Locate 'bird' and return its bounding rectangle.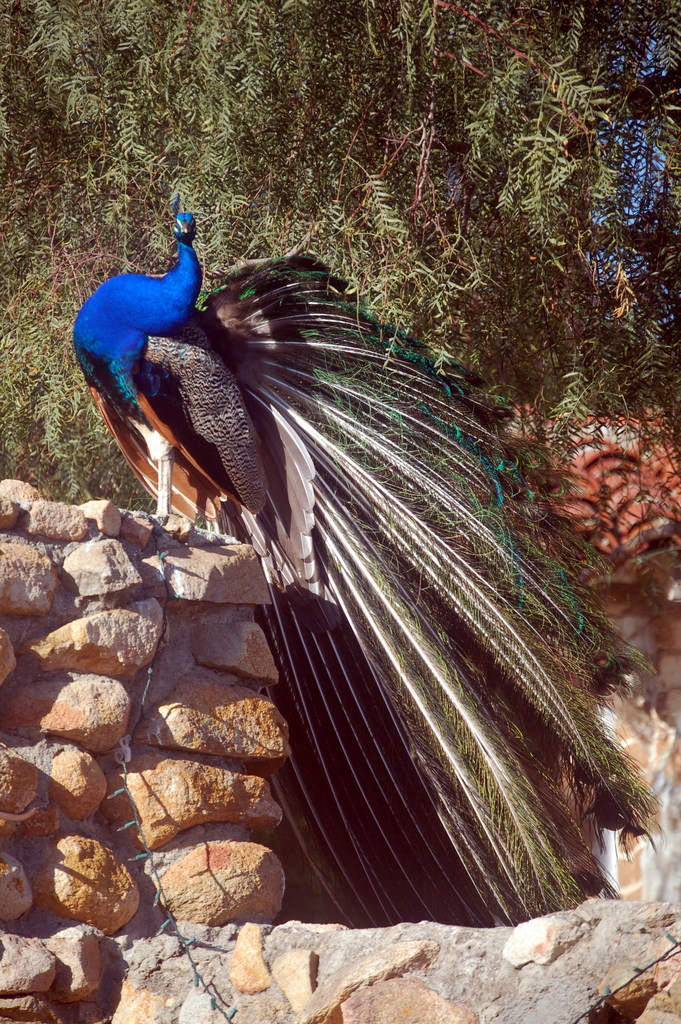
76:164:668:909.
